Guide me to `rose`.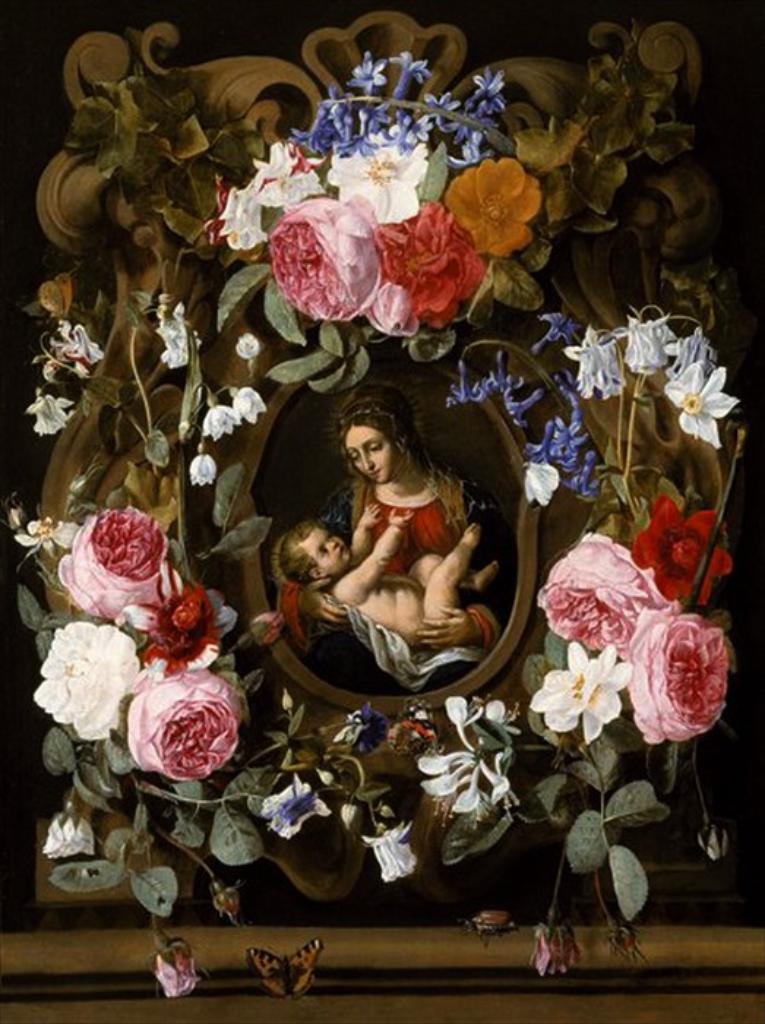
Guidance: <box>127,671,241,784</box>.
